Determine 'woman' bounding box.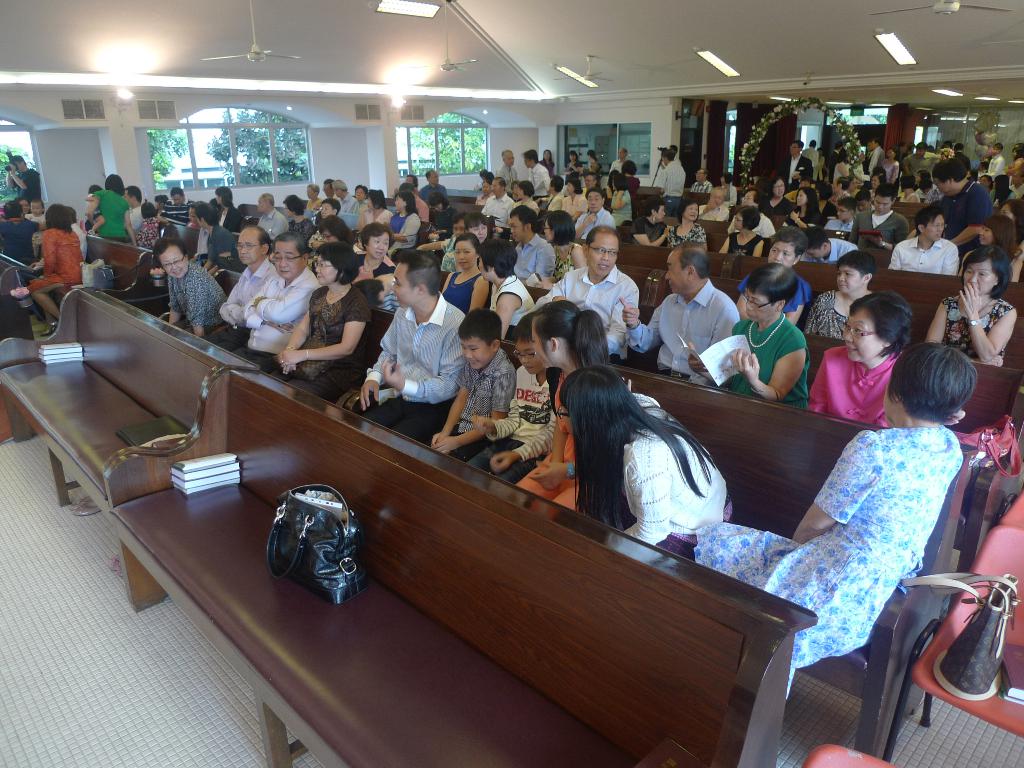
Determined: l=559, t=366, r=741, b=556.
